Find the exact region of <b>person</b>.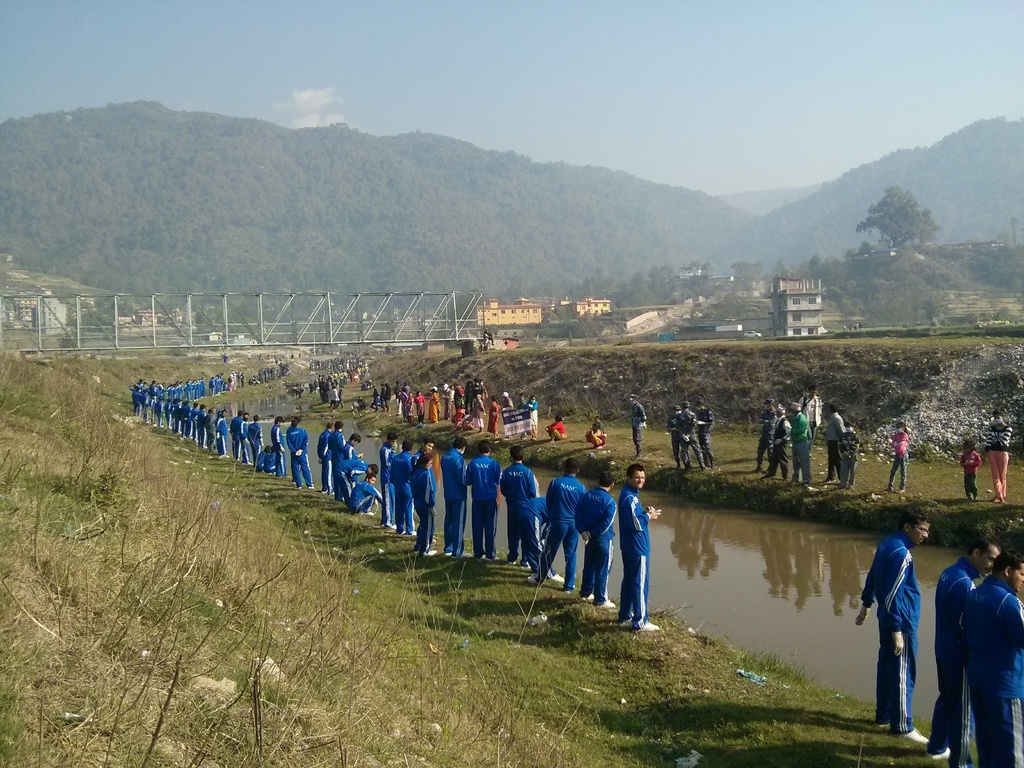
Exact region: [271, 416, 289, 476].
